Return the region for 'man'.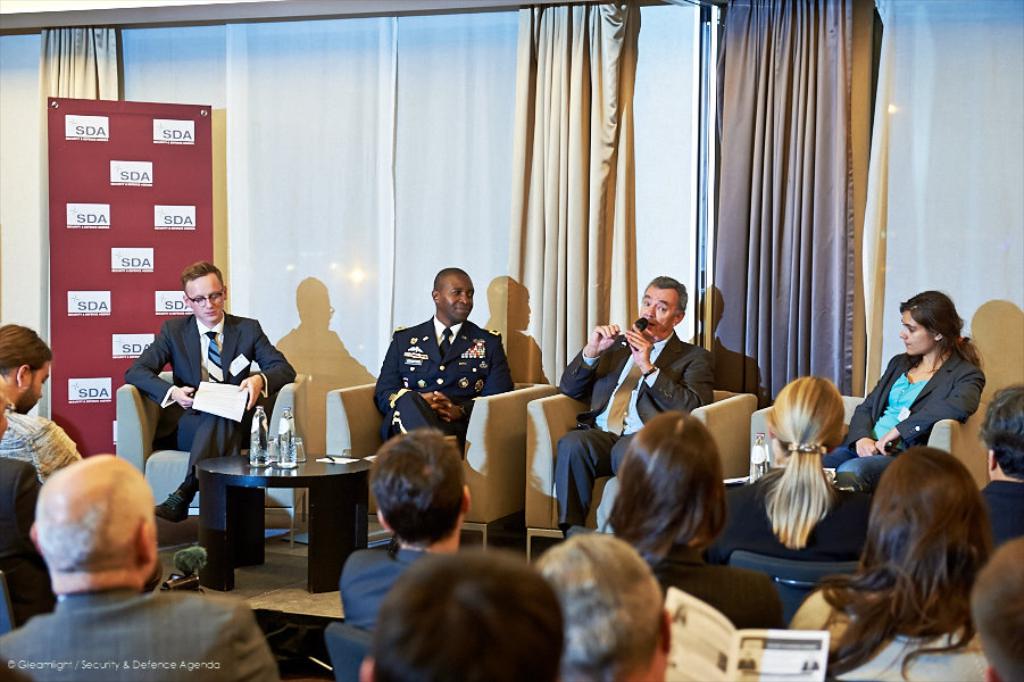
locate(0, 318, 82, 483).
